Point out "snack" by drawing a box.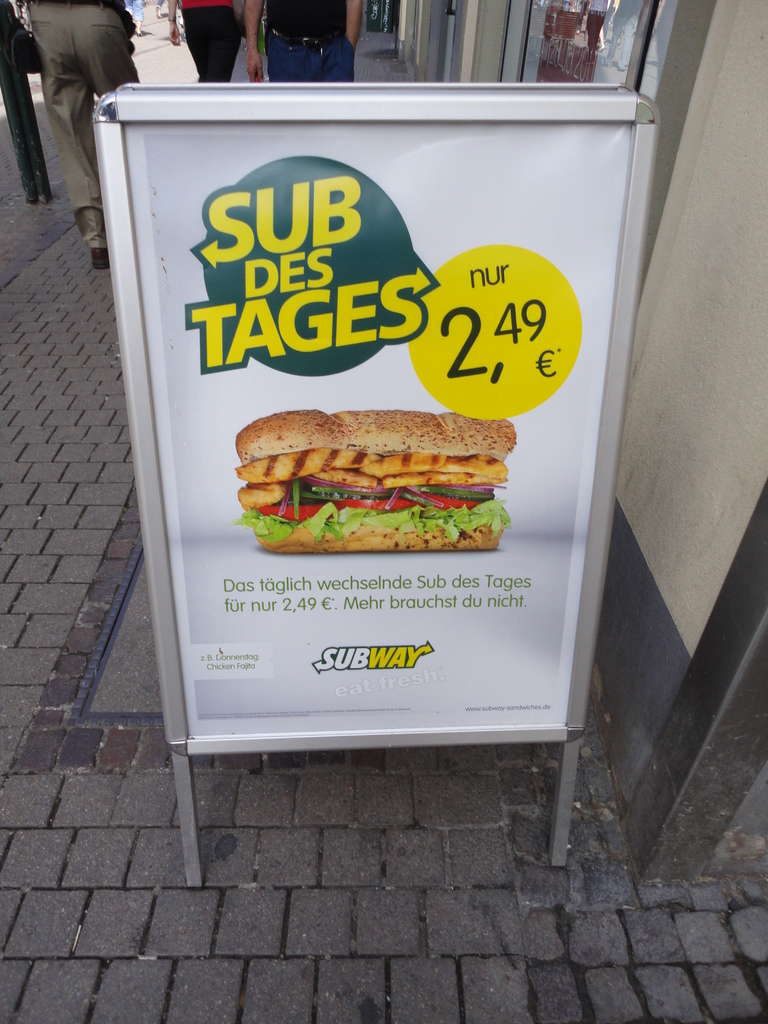
box=[218, 401, 510, 547].
